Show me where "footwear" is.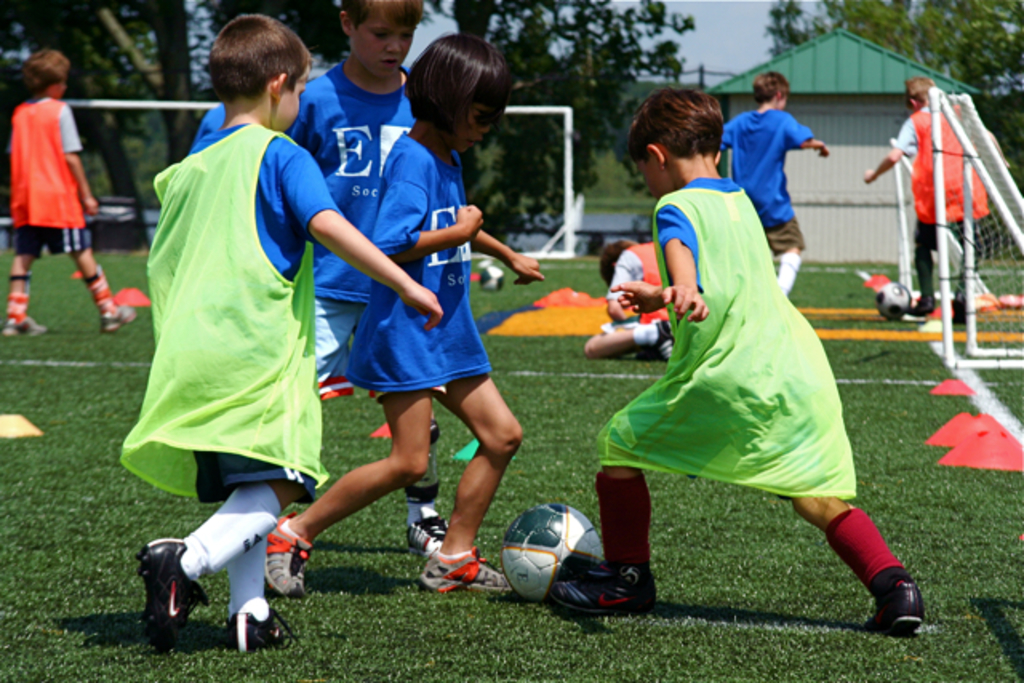
"footwear" is at (left=259, top=512, right=317, bottom=605).
